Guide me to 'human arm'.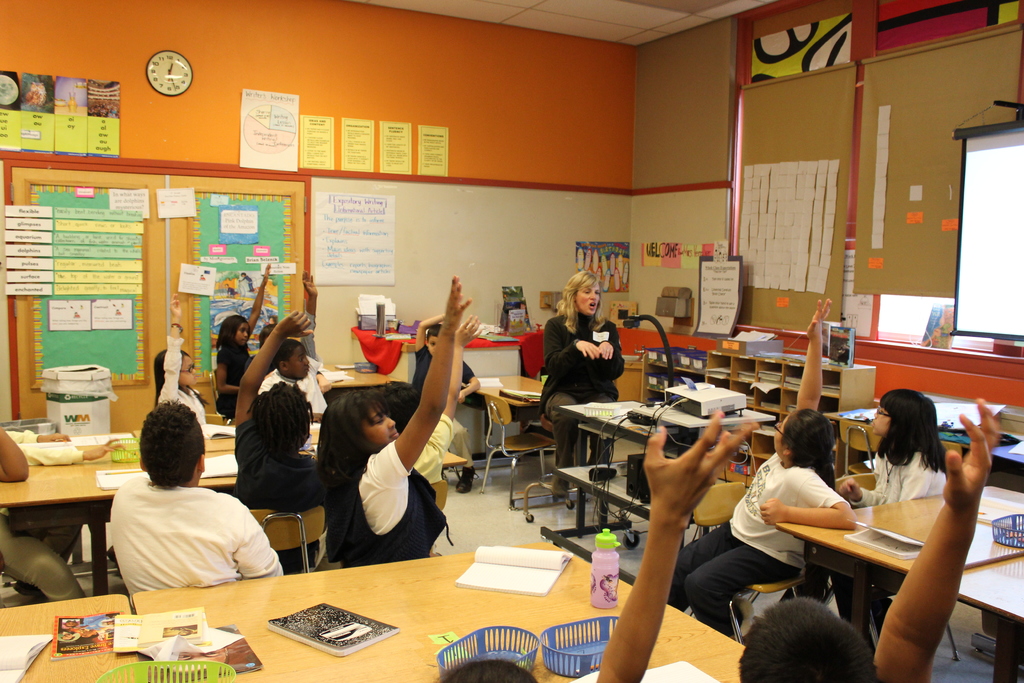
Guidance: (x1=159, y1=291, x2=185, y2=402).
